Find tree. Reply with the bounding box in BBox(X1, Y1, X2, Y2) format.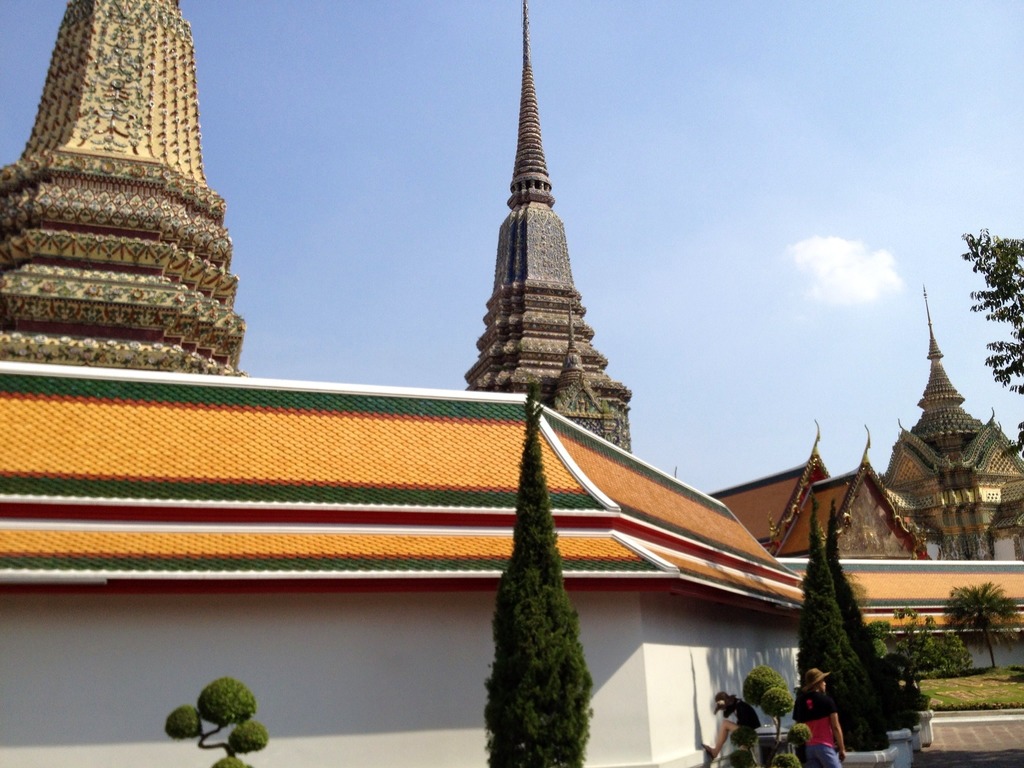
BBox(955, 220, 1023, 399).
